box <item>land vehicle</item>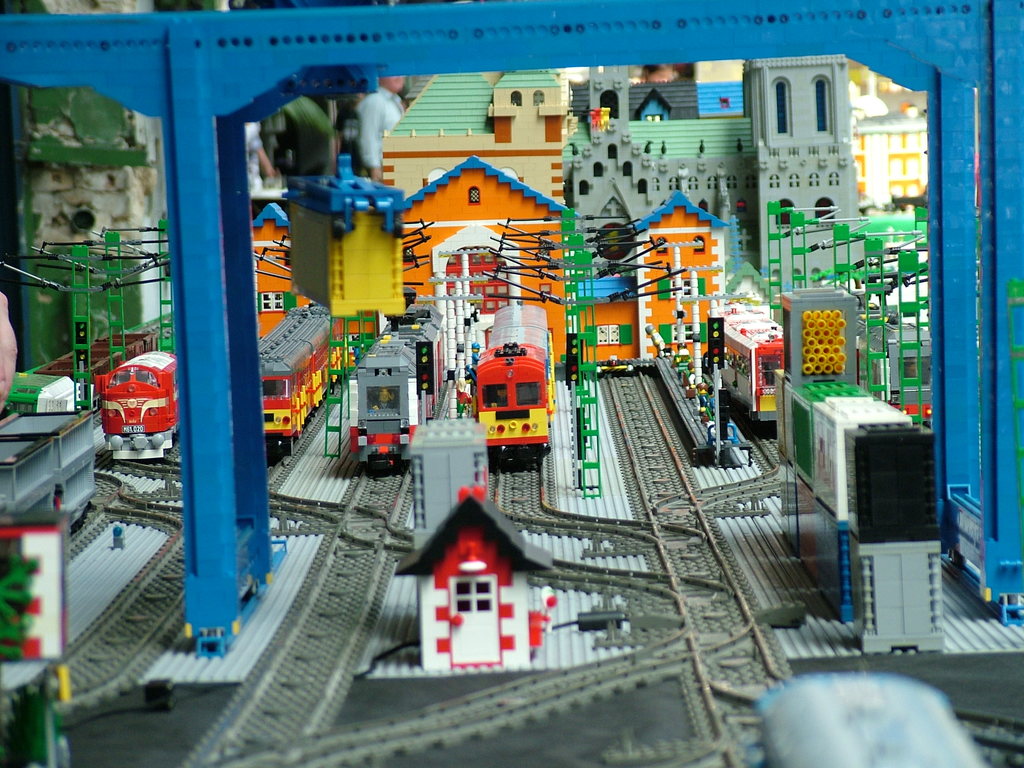
{"left": 726, "top": 300, "right": 784, "bottom": 433}
